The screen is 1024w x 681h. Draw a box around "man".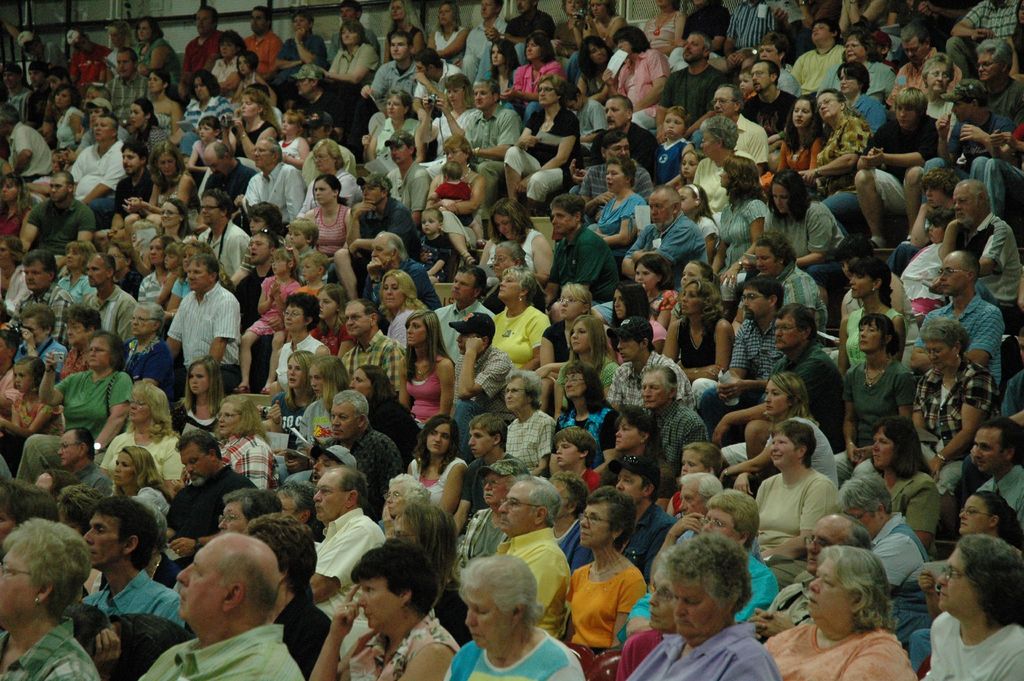
box=[719, 307, 839, 452].
